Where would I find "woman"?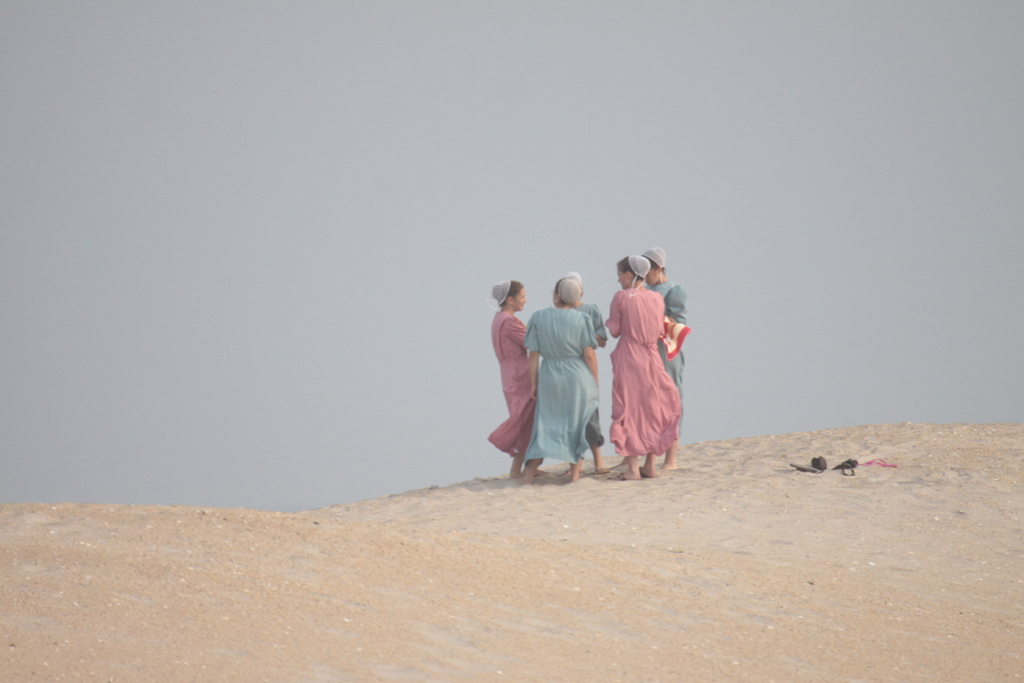
At 527/276/595/486.
